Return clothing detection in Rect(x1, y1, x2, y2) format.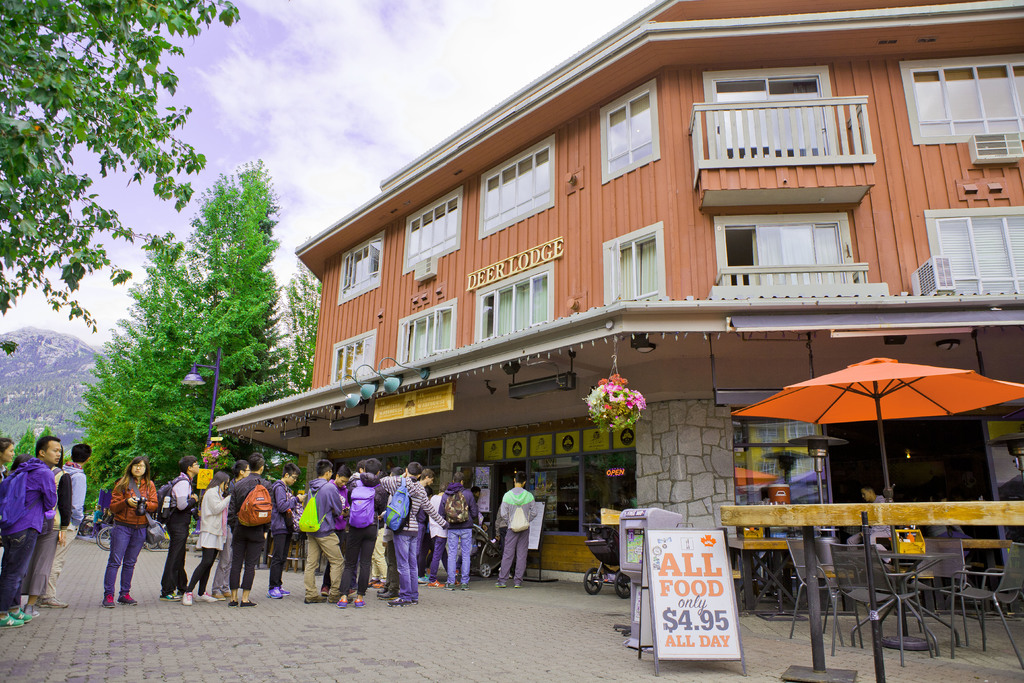
Rect(268, 474, 298, 593).
